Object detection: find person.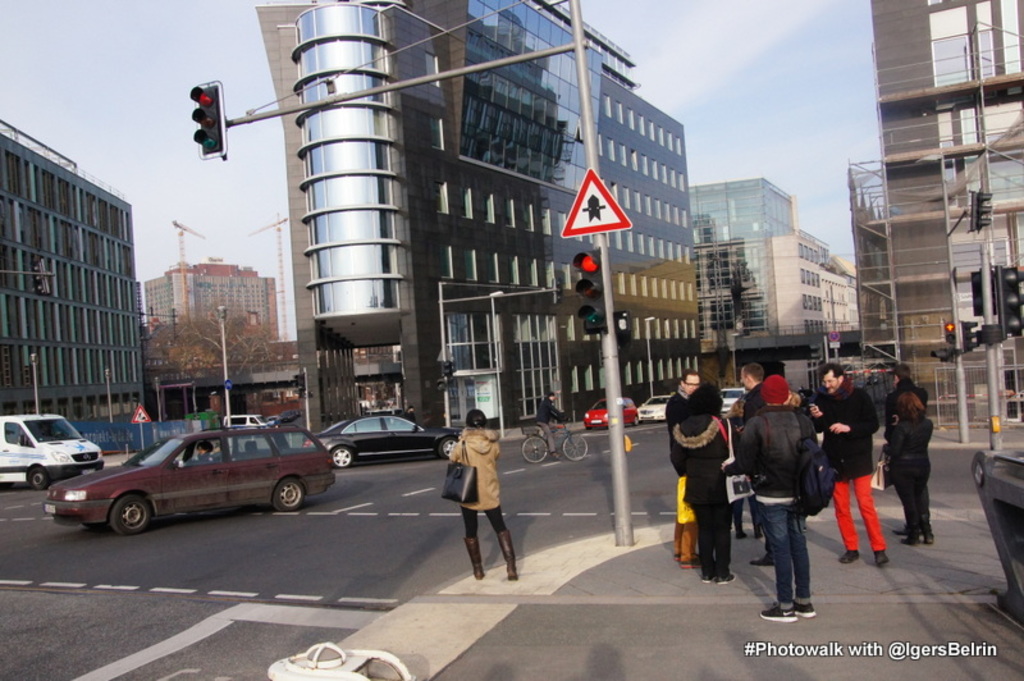
region(662, 369, 700, 567).
